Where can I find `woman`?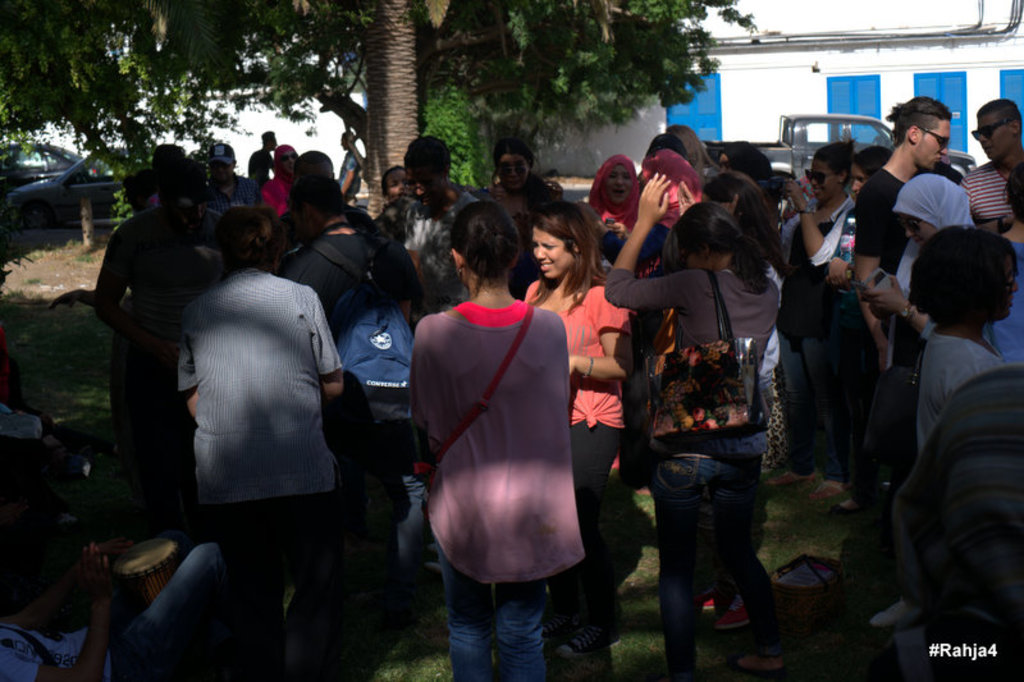
You can find it at 520/196/634/655.
